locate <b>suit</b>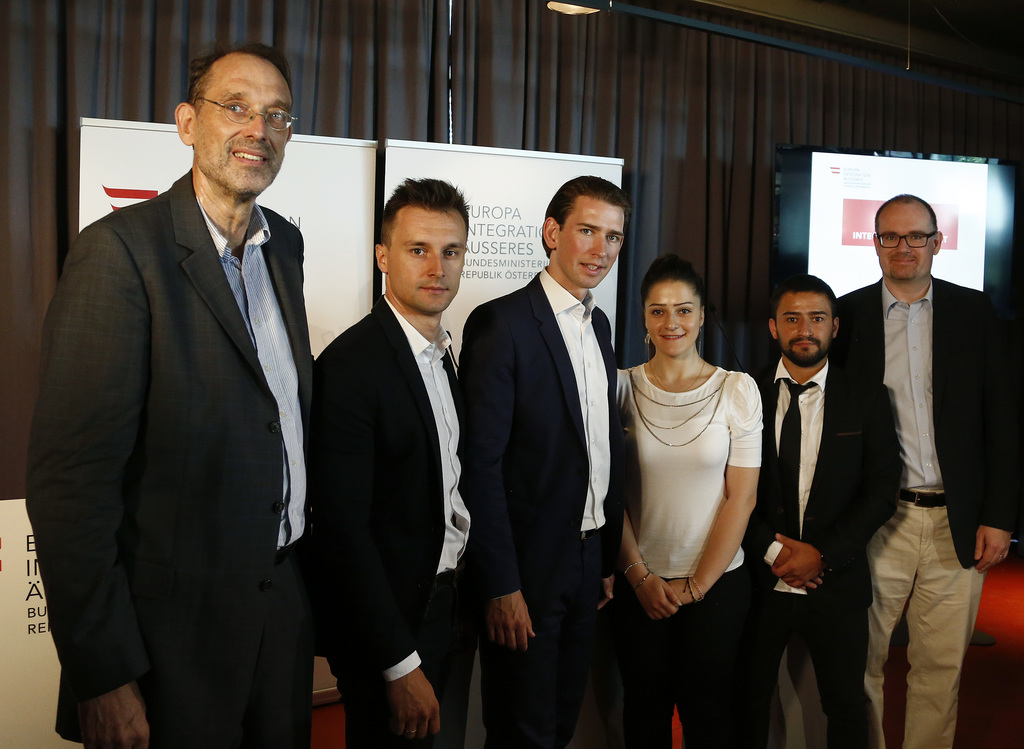
453/266/632/748
